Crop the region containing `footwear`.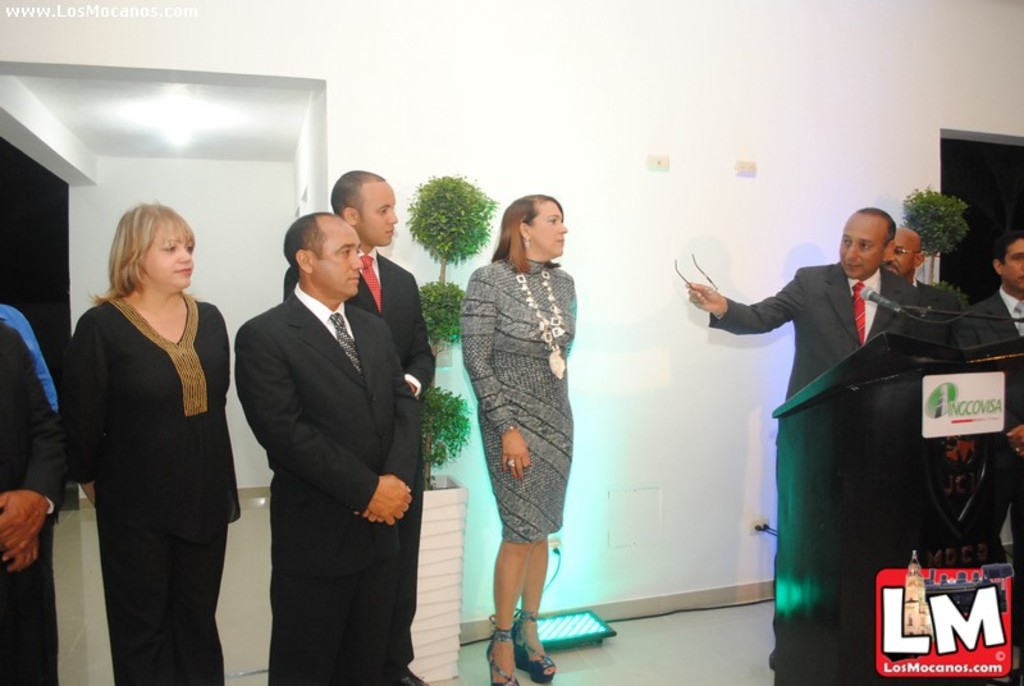
Crop region: Rect(512, 614, 556, 681).
